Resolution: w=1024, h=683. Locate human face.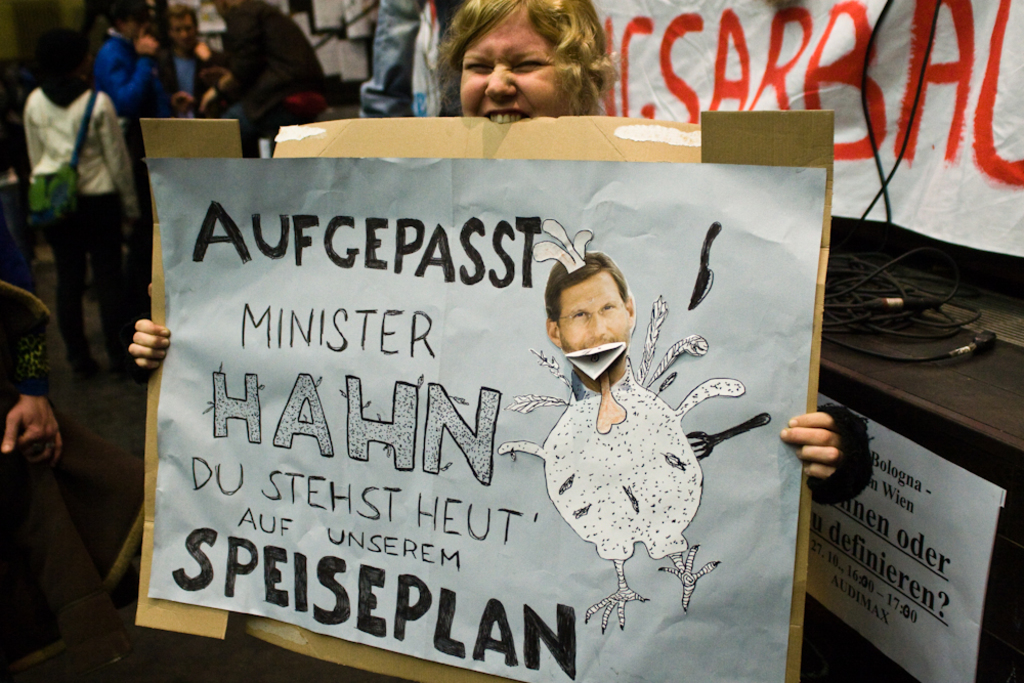
rect(560, 270, 635, 355).
